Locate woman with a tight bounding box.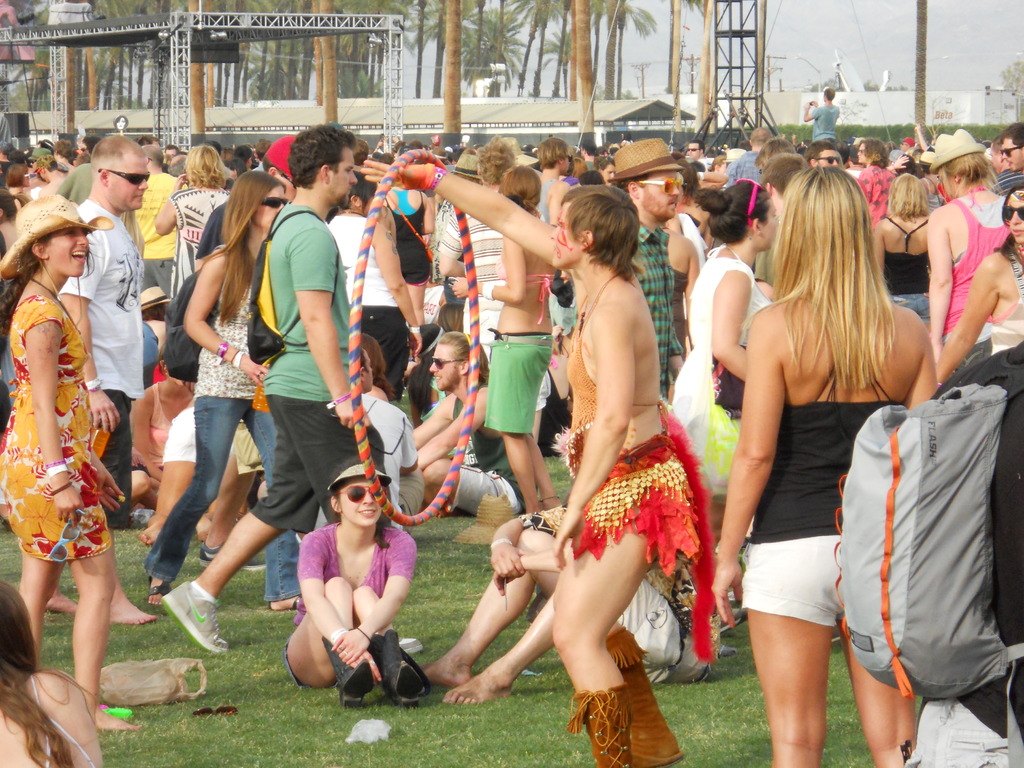
(868, 177, 941, 345).
